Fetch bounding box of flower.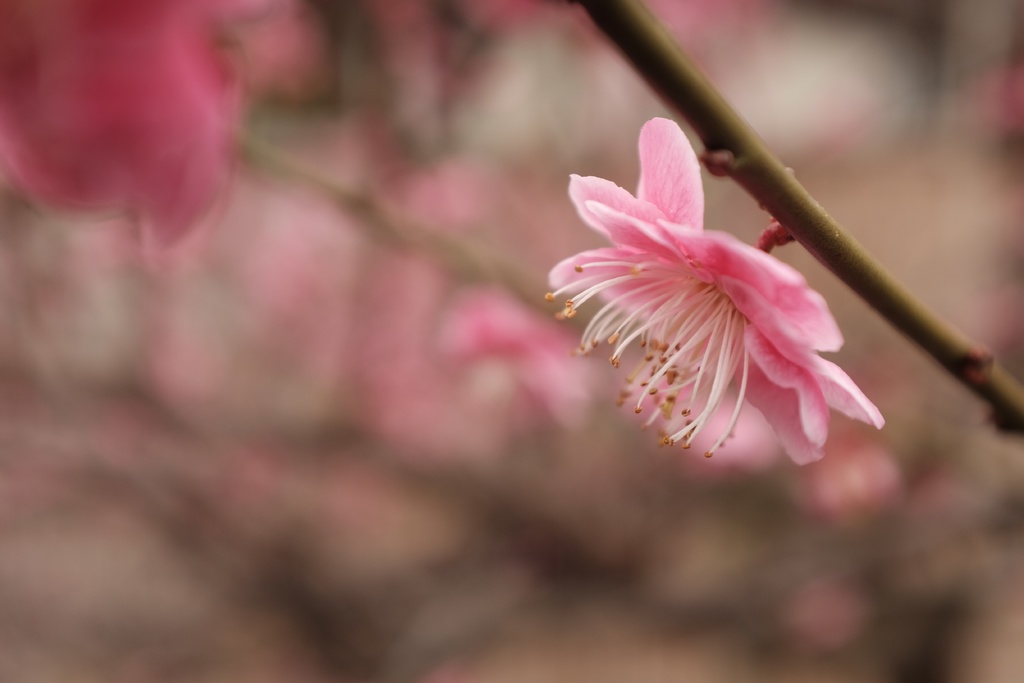
Bbox: <region>538, 120, 886, 479</region>.
